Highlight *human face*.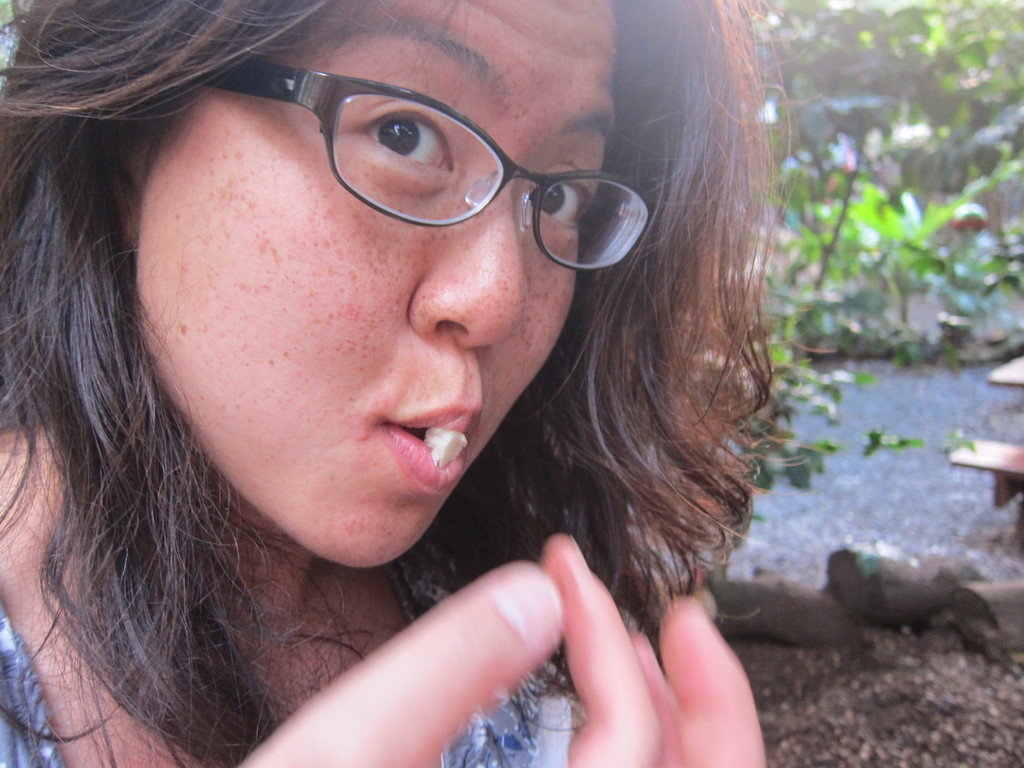
Highlighted region: bbox(122, 0, 618, 573).
